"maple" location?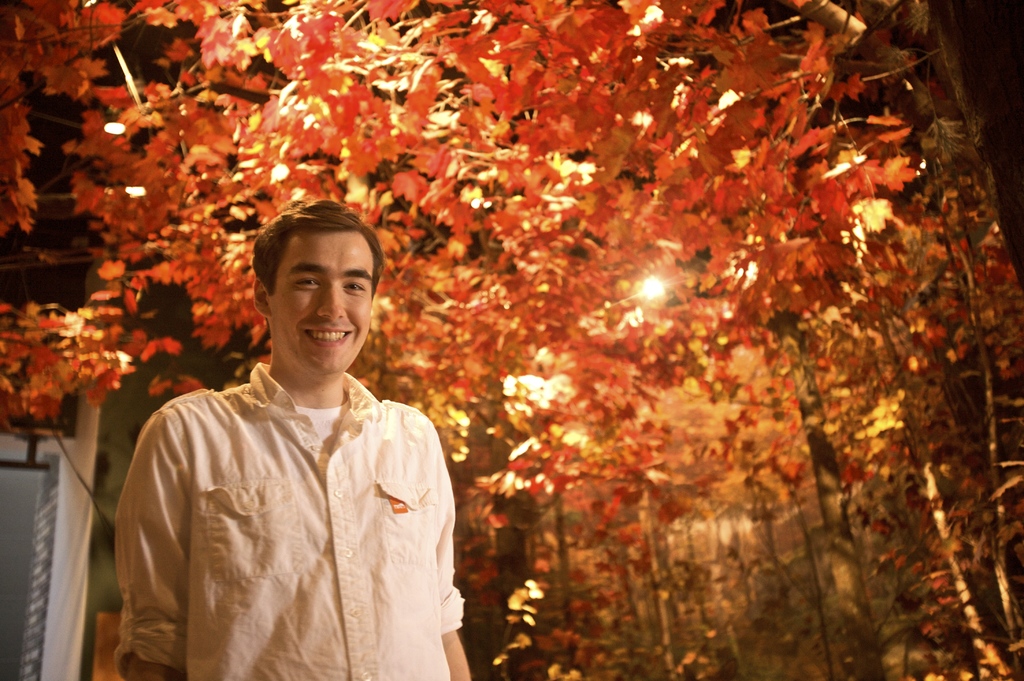
x1=104, y1=28, x2=917, y2=639
